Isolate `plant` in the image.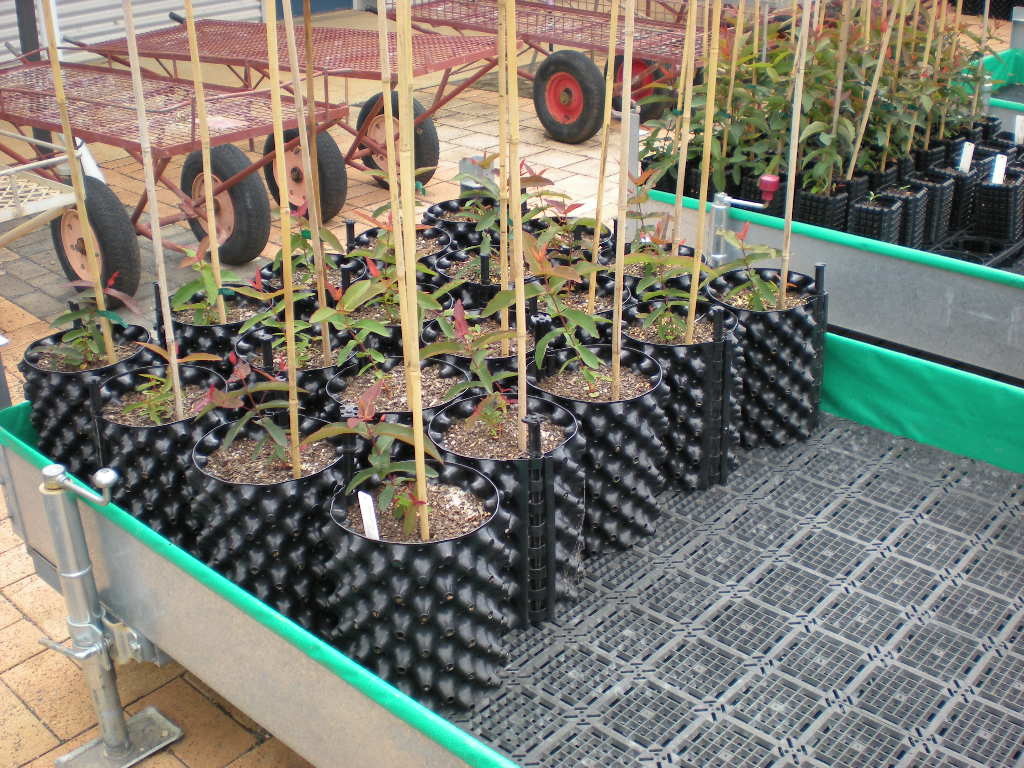
Isolated region: BBox(522, 156, 573, 229).
